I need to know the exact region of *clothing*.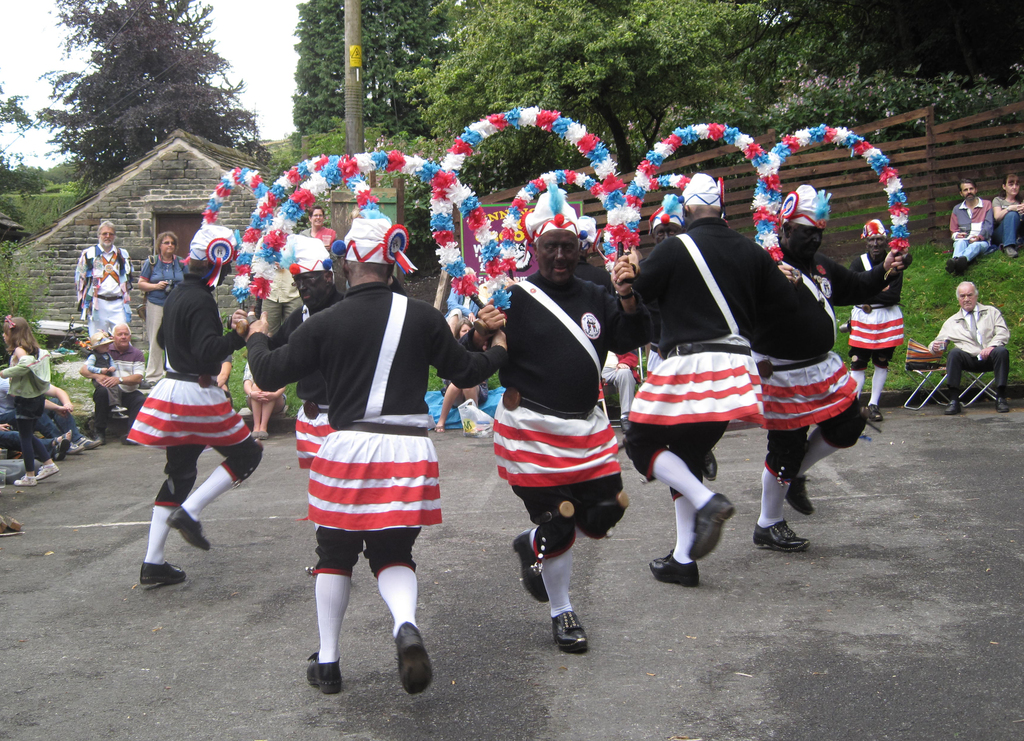
Region: bbox=[125, 273, 262, 507].
